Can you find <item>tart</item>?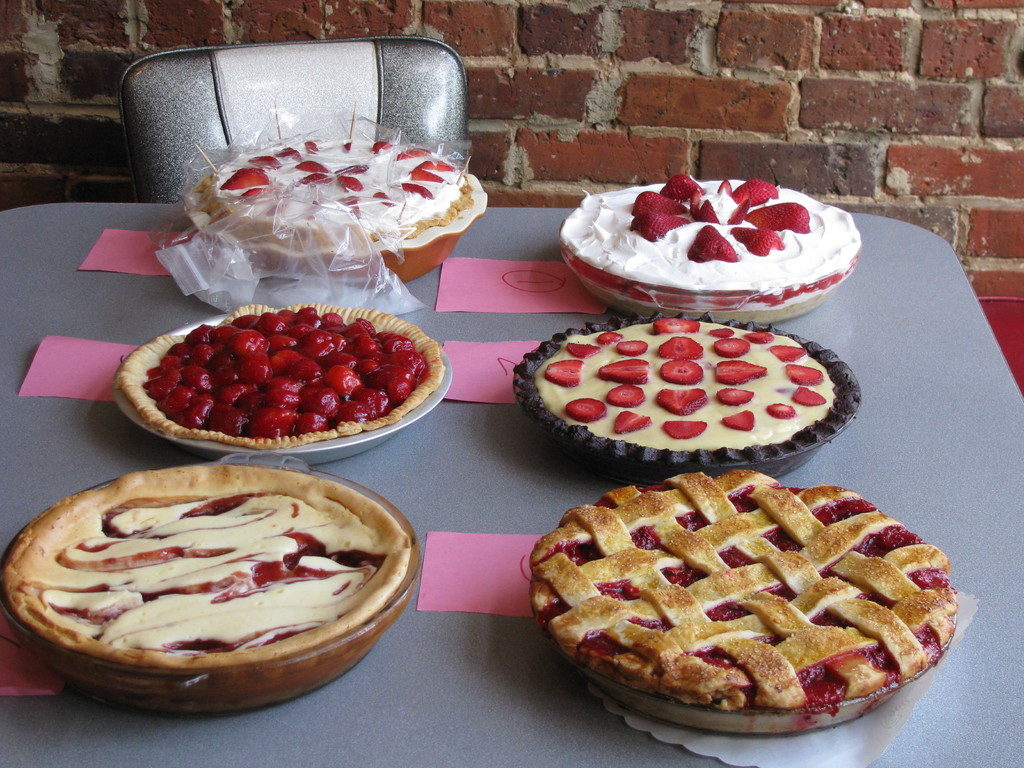
Yes, bounding box: (512,307,861,479).
